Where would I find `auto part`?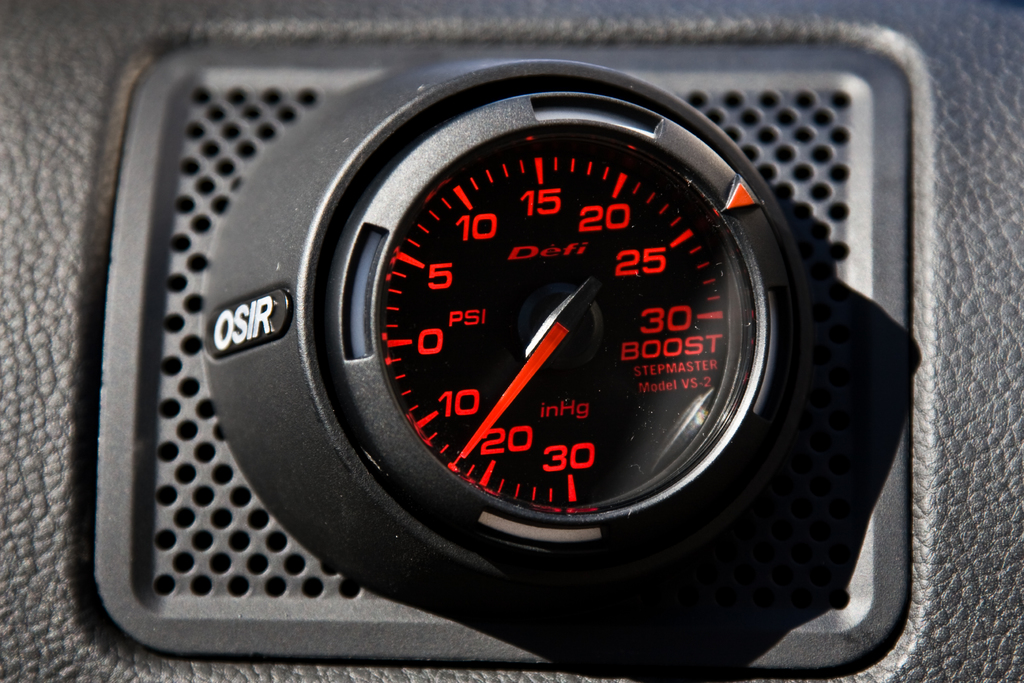
At l=158, t=13, r=897, b=682.
